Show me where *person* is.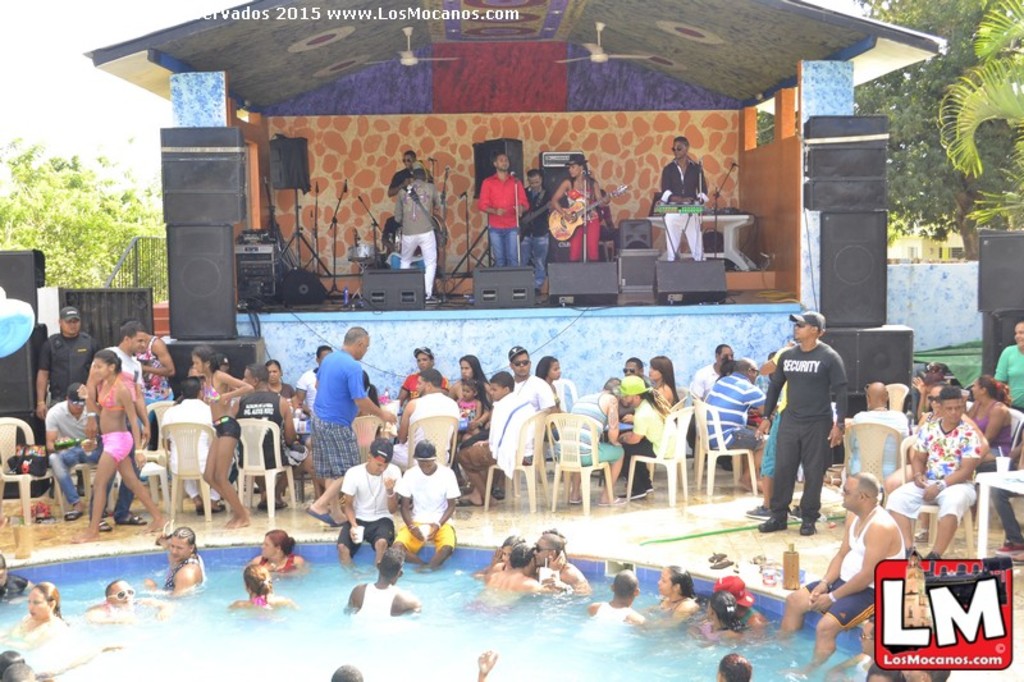
*person* is at {"left": 774, "top": 470, "right": 908, "bottom": 678}.
